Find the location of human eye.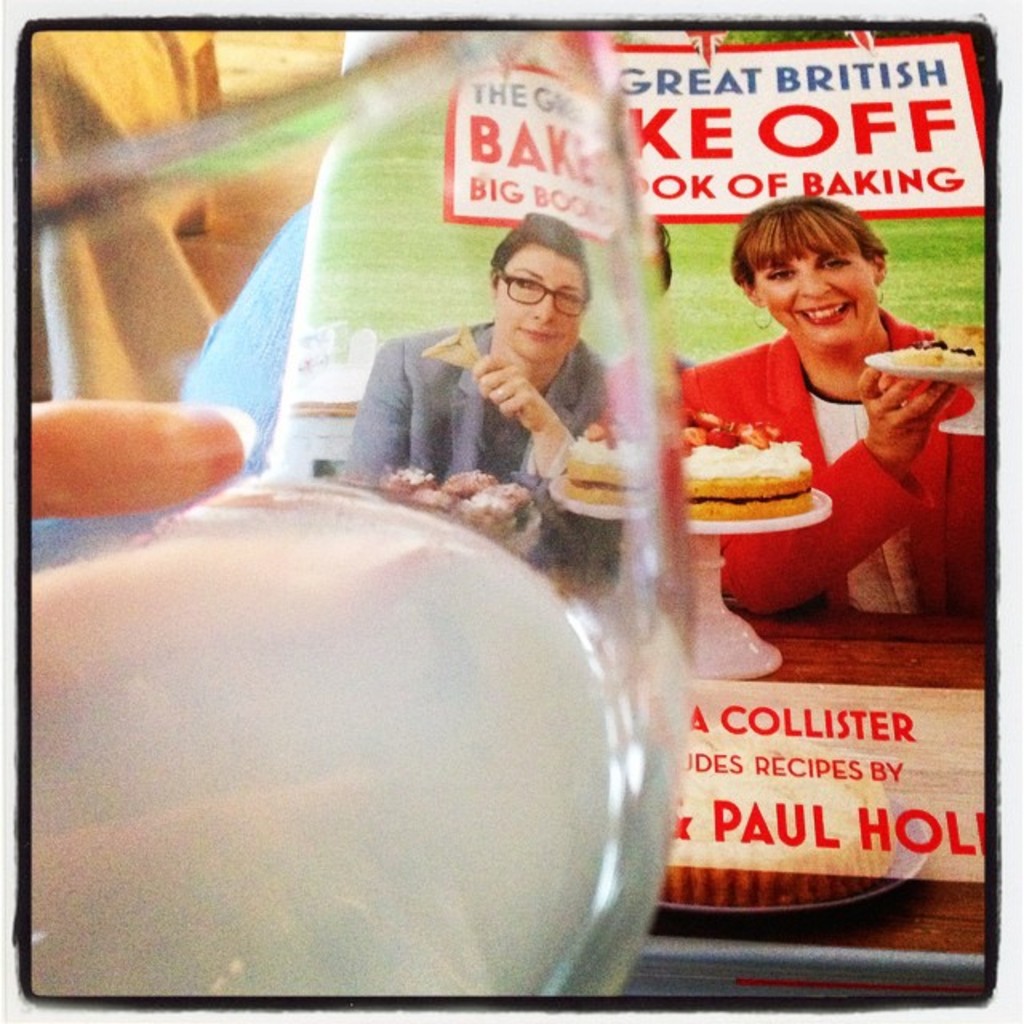
Location: 822 254 853 270.
